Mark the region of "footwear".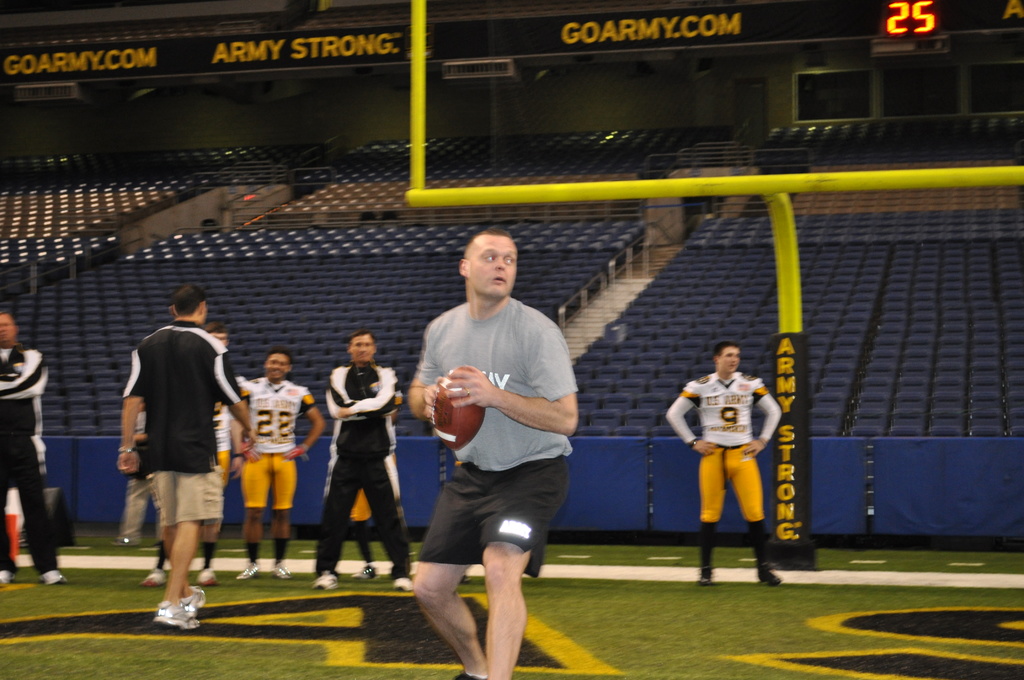
Region: select_region(762, 559, 785, 591).
